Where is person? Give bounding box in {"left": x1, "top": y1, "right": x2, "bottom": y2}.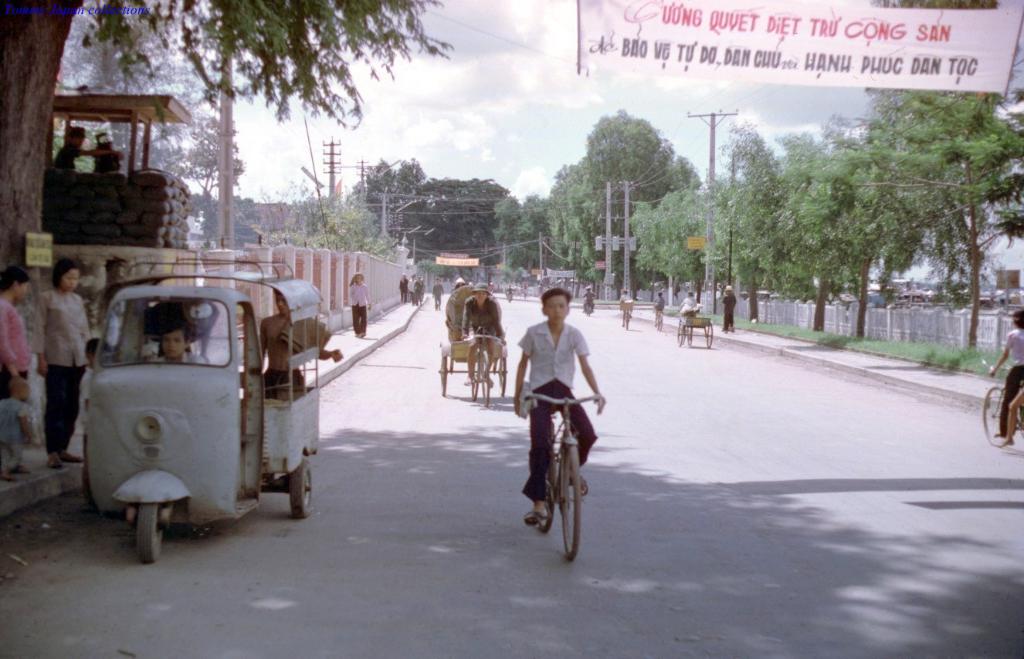
{"left": 149, "top": 309, "right": 203, "bottom": 368}.
